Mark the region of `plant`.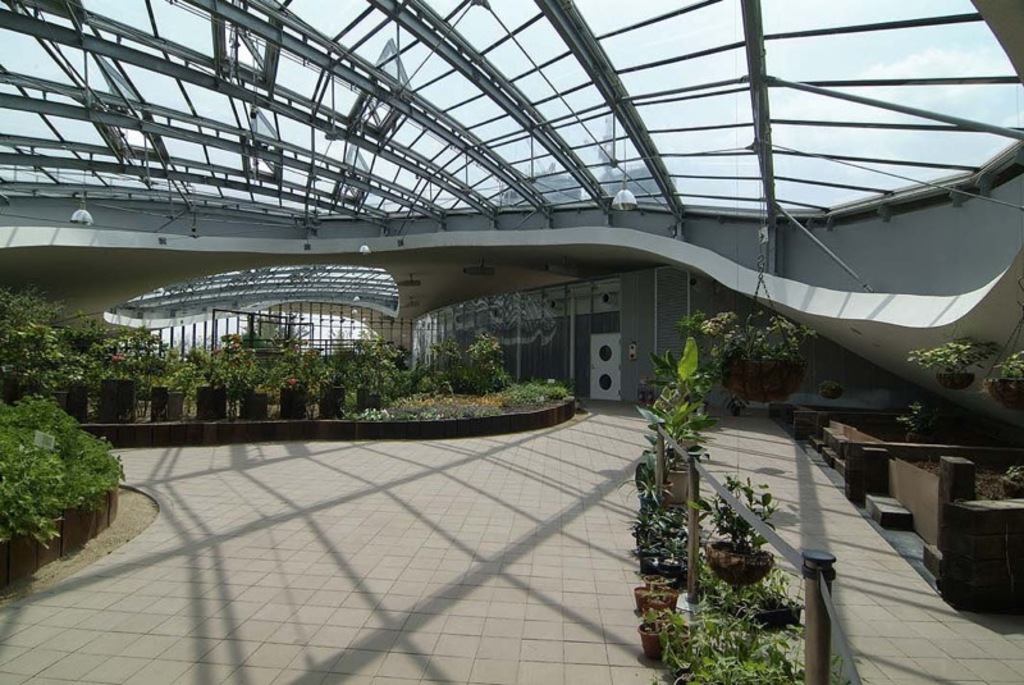
Region: box=[909, 337, 1002, 378].
